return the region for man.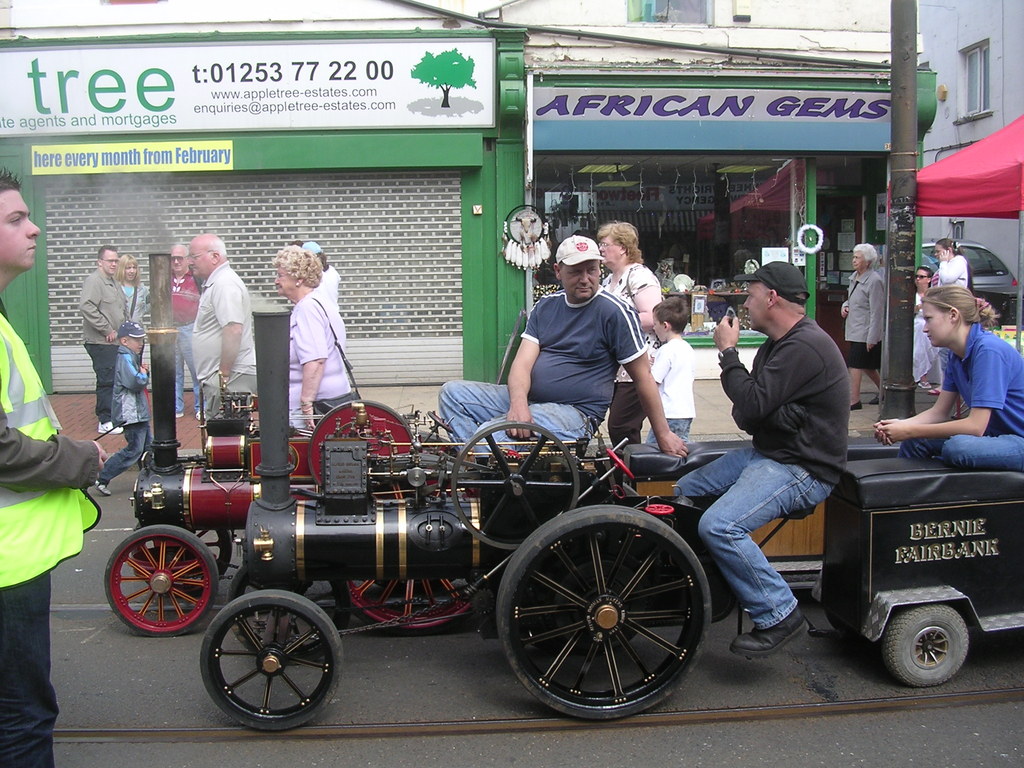
locate(669, 254, 853, 660).
